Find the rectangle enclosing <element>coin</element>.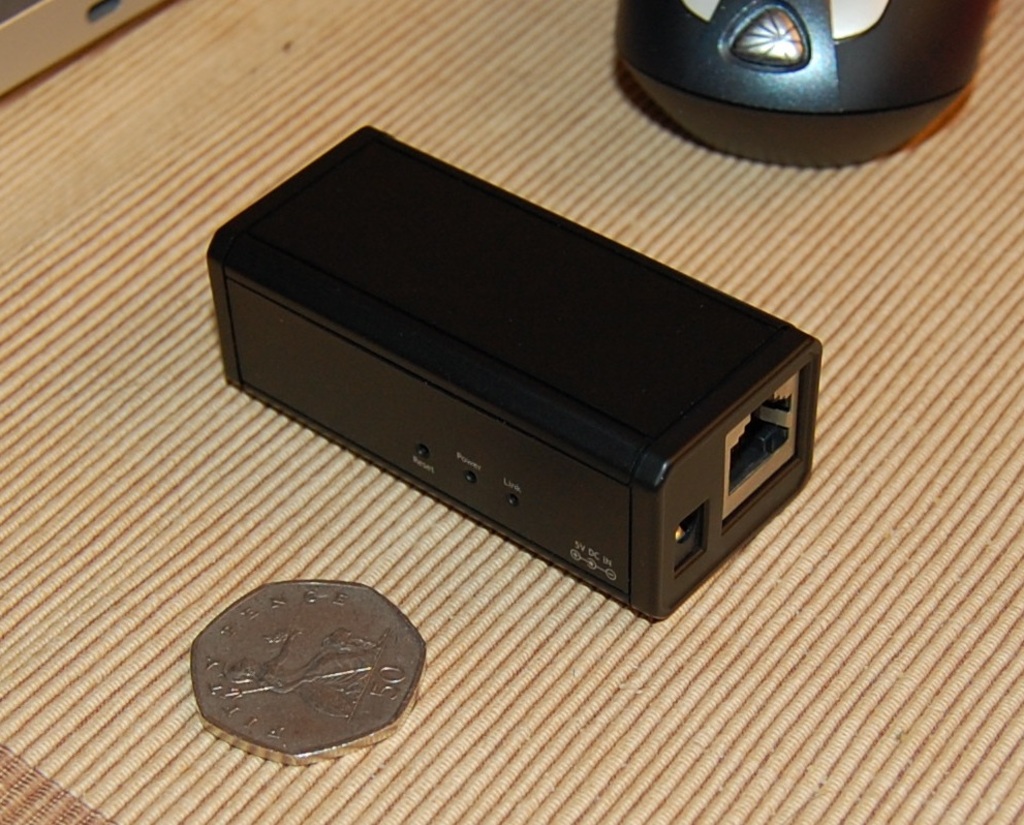
locate(187, 579, 434, 770).
